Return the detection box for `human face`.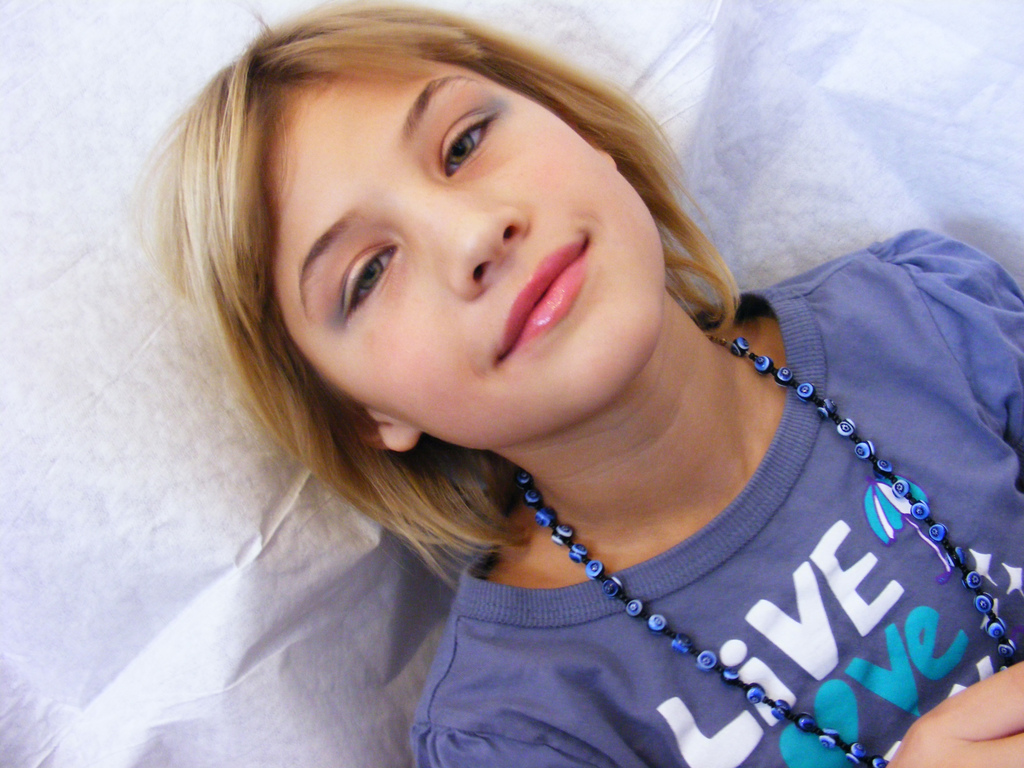
bbox=[266, 61, 668, 450].
